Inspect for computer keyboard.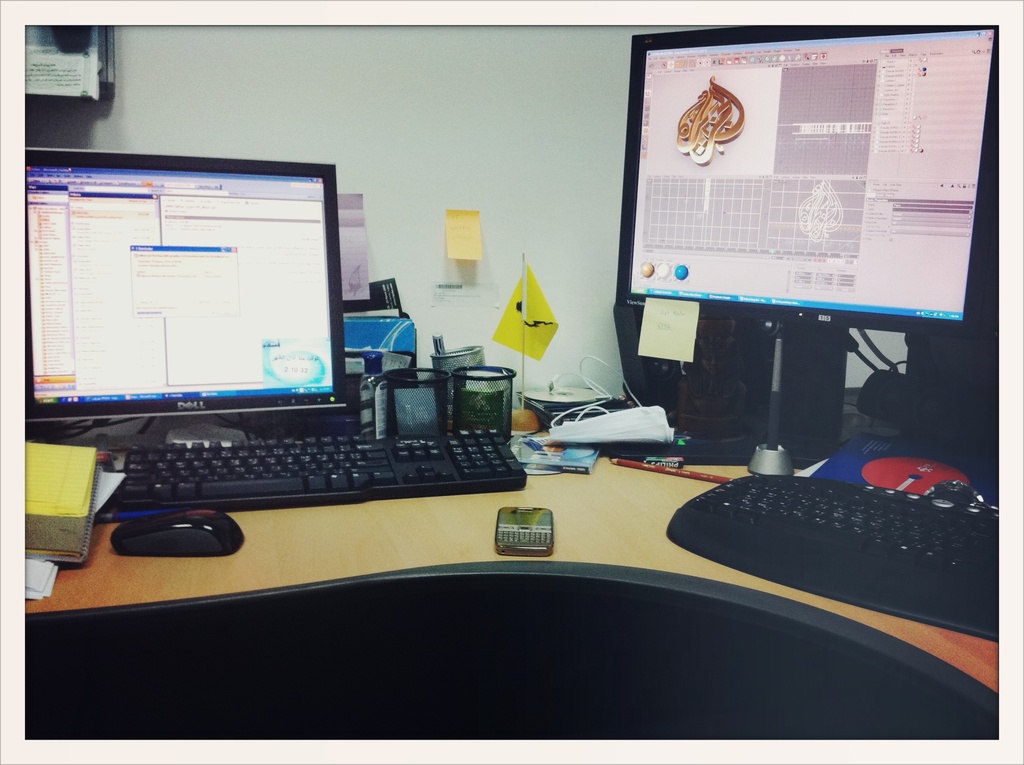
Inspection: pyautogui.locateOnScreen(121, 423, 527, 510).
